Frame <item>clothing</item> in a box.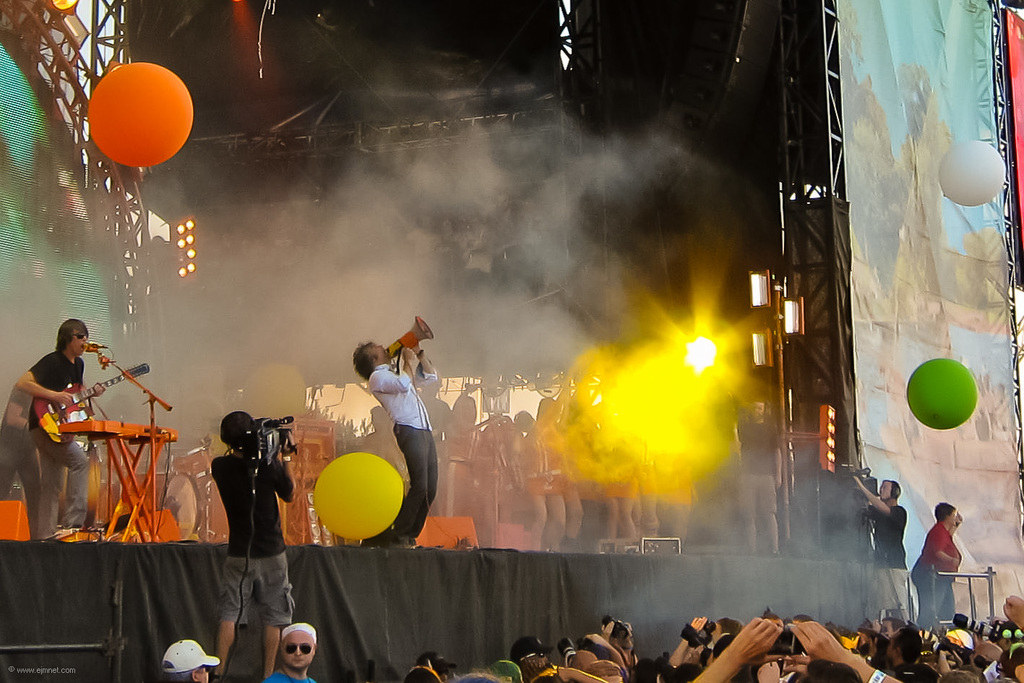
[576, 636, 610, 661].
